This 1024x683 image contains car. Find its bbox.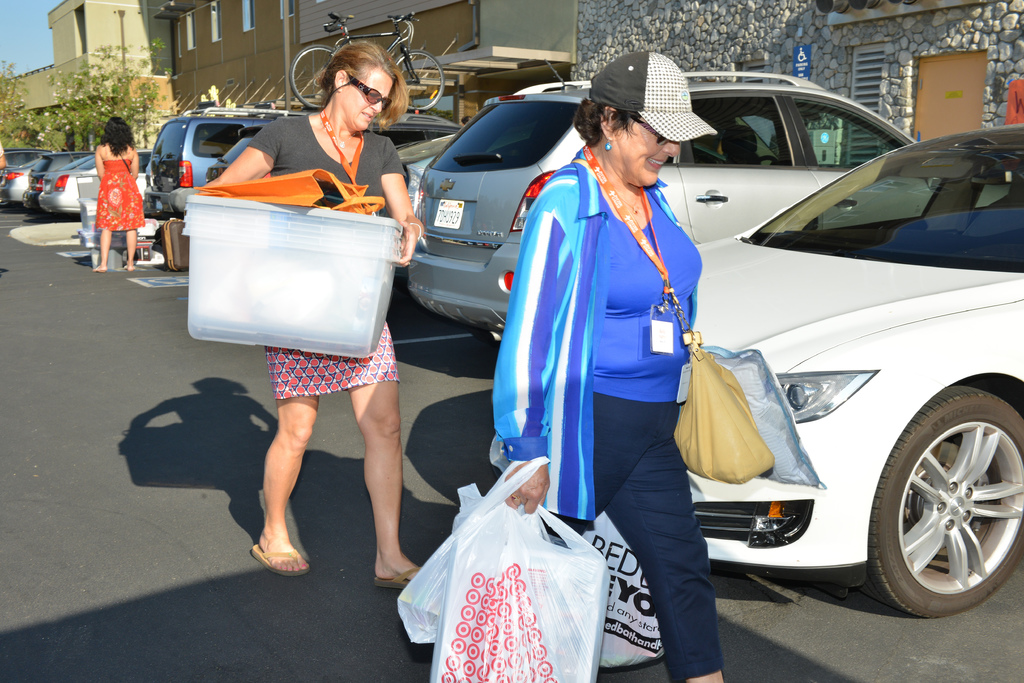
bbox=(20, 149, 92, 211).
